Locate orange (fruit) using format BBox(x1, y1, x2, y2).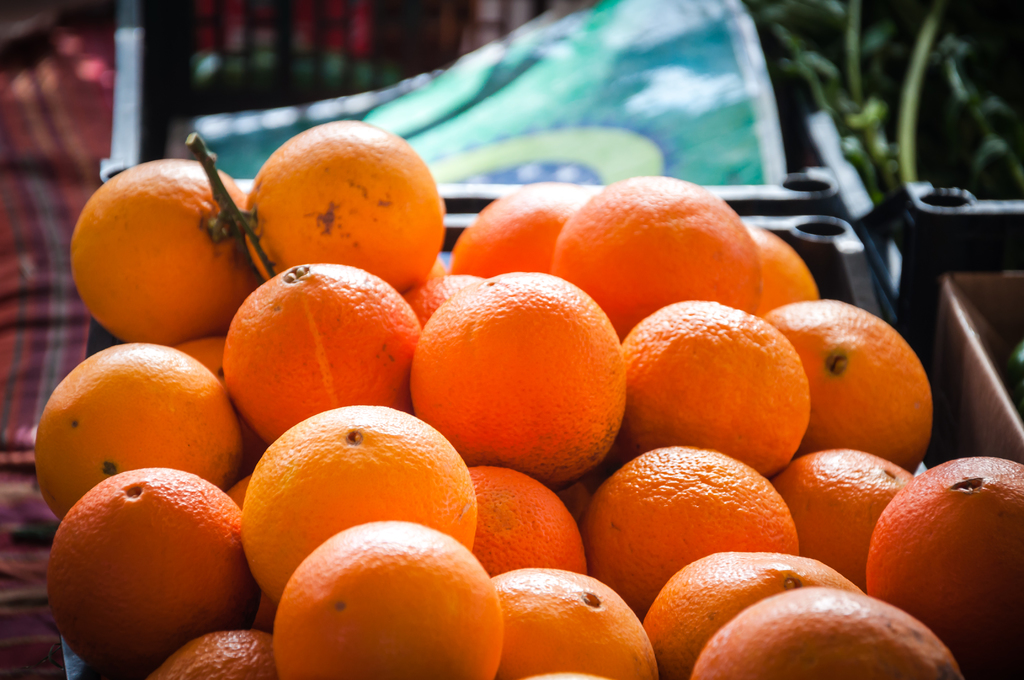
BBox(559, 180, 762, 321).
